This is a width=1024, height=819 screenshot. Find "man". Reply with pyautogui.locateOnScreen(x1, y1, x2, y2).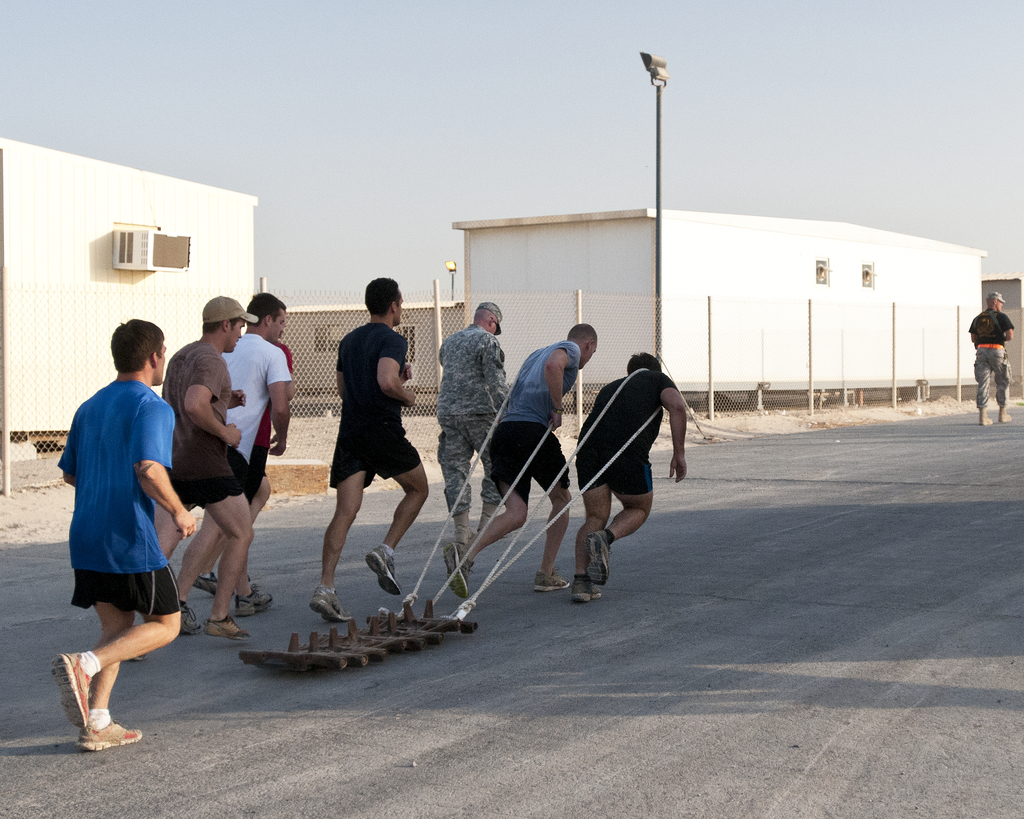
pyautogui.locateOnScreen(431, 299, 520, 550).
